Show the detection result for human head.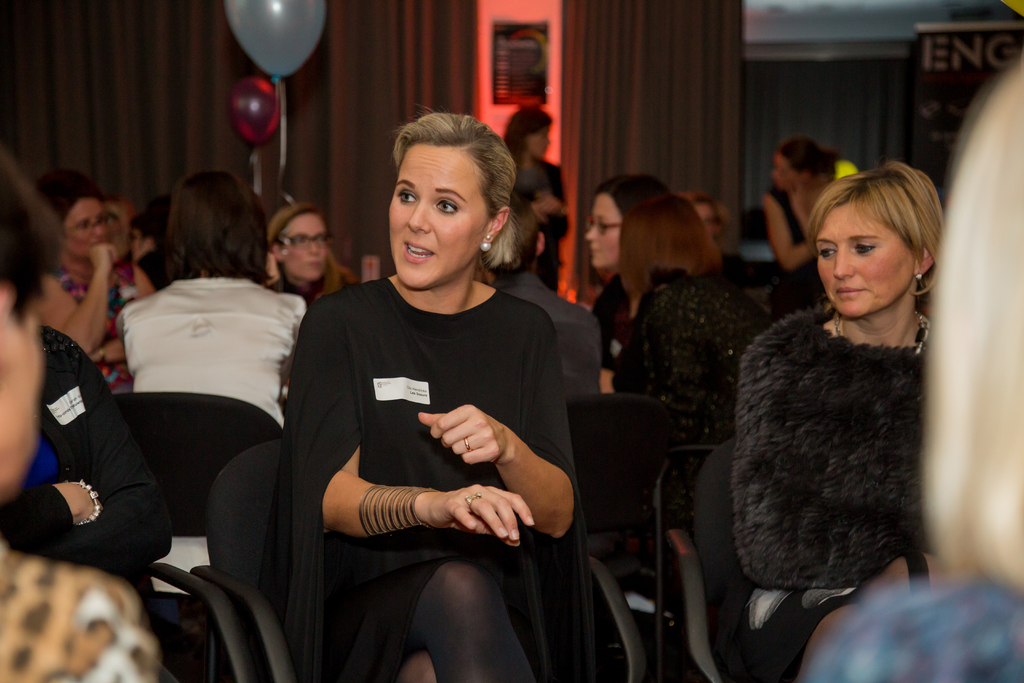
<region>684, 195, 723, 251</region>.
